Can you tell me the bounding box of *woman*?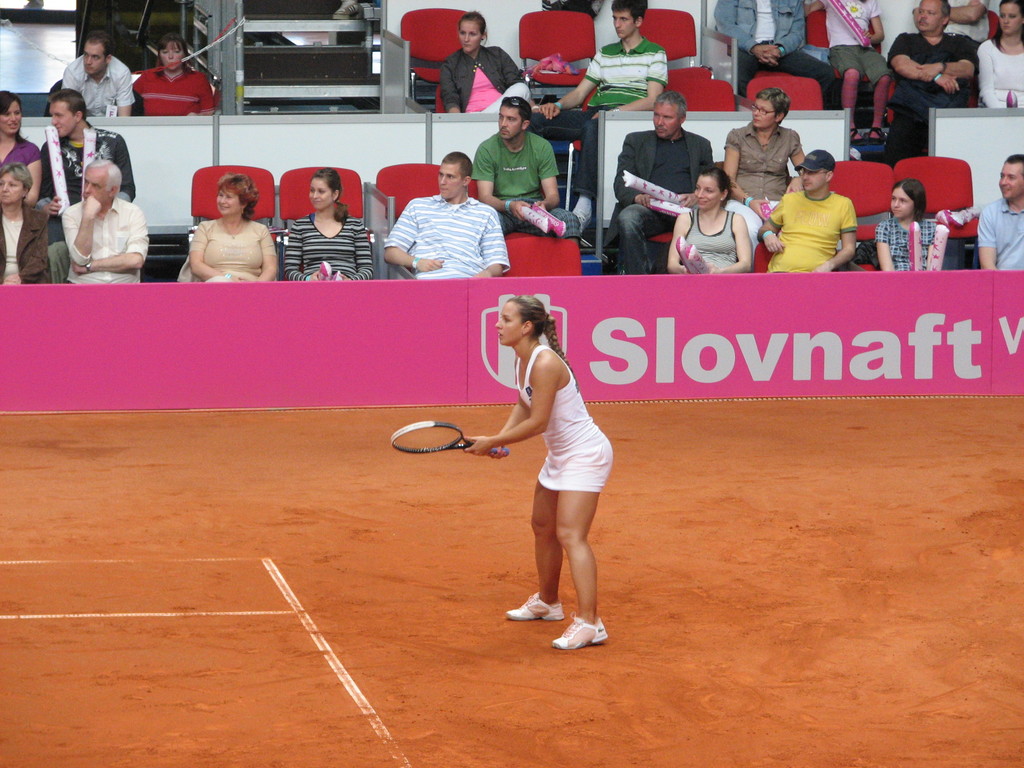
l=132, t=32, r=214, b=116.
